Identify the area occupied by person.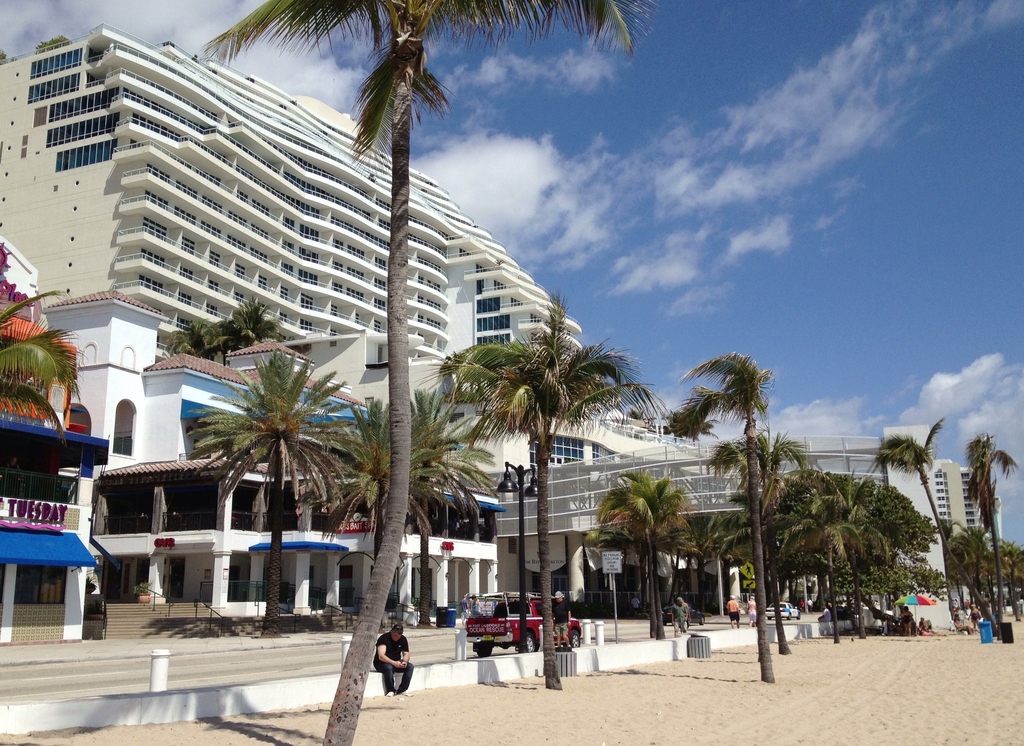
Area: x1=668 y1=594 x2=689 y2=642.
